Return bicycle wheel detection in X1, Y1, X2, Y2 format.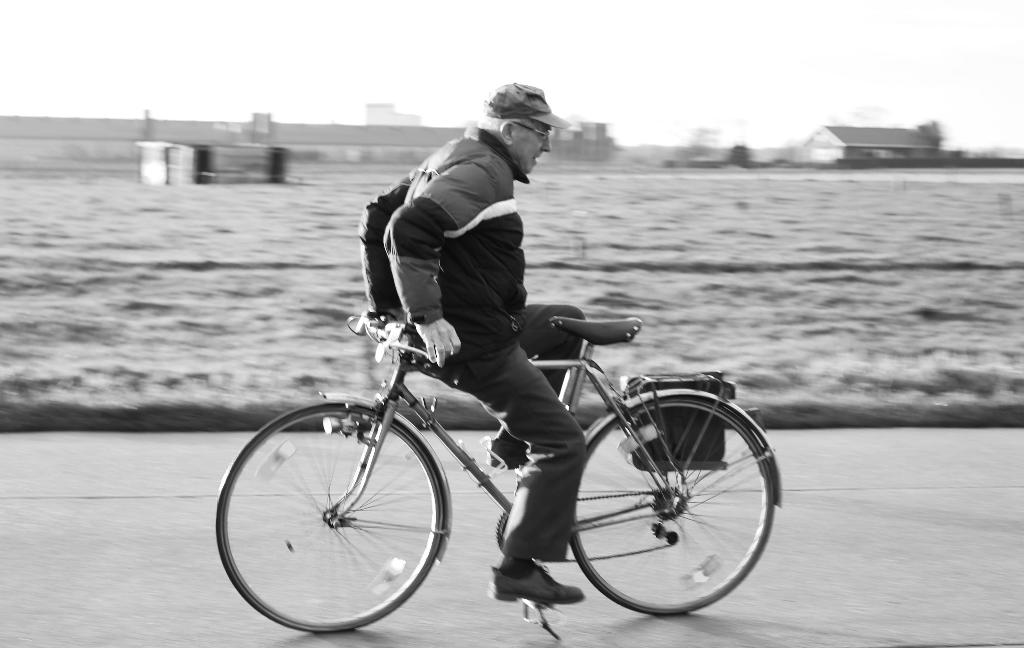
566, 396, 776, 618.
